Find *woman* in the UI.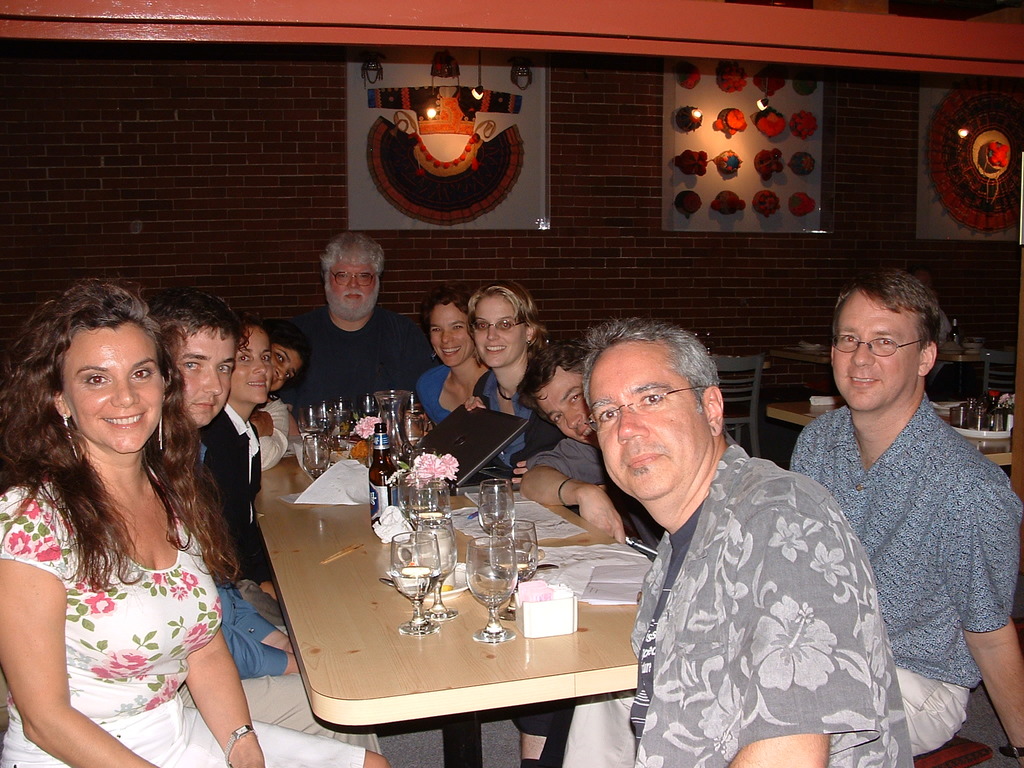
UI element at 0,278,390,767.
